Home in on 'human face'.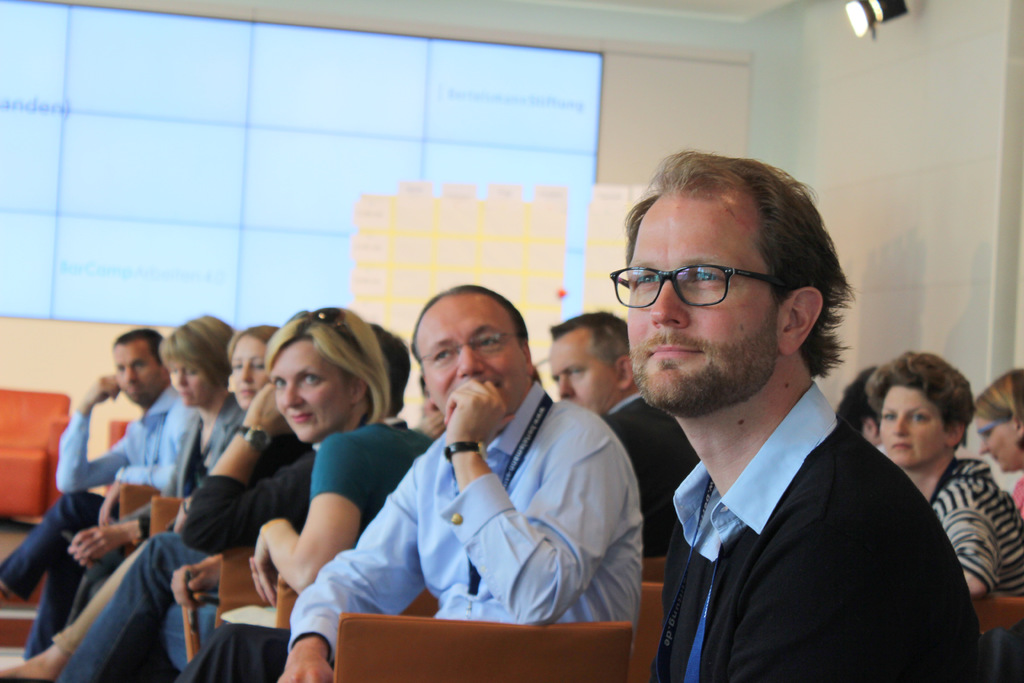
Homed in at Rect(420, 304, 532, 416).
